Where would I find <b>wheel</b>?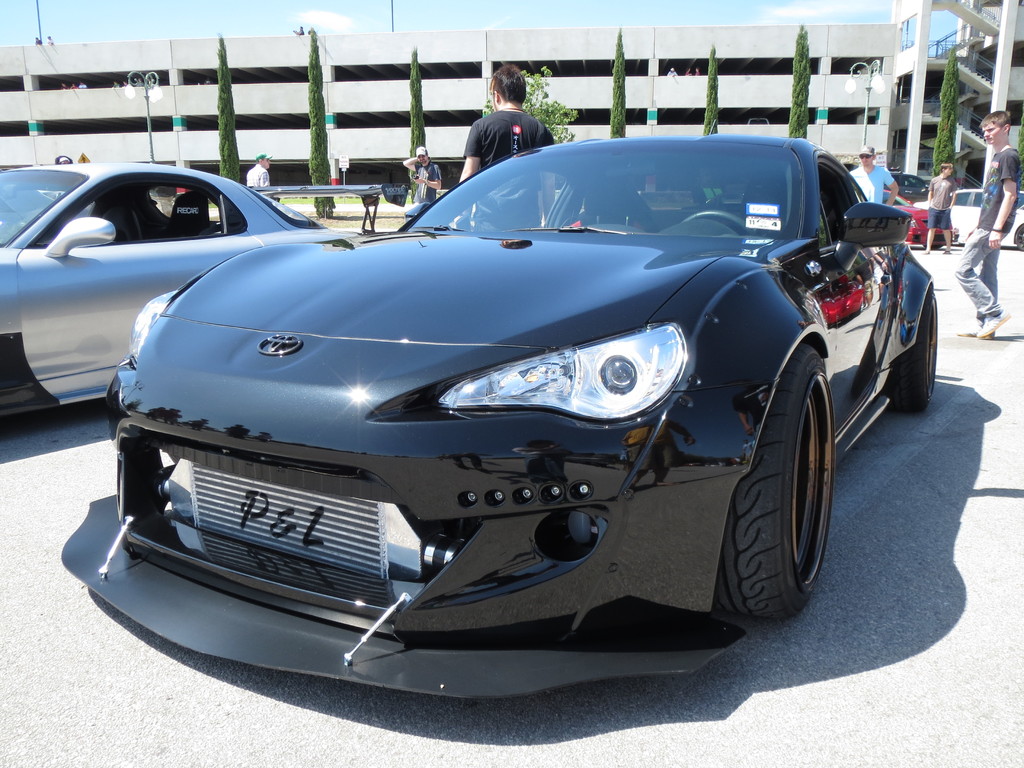
At [x1=723, y1=346, x2=838, y2=617].
